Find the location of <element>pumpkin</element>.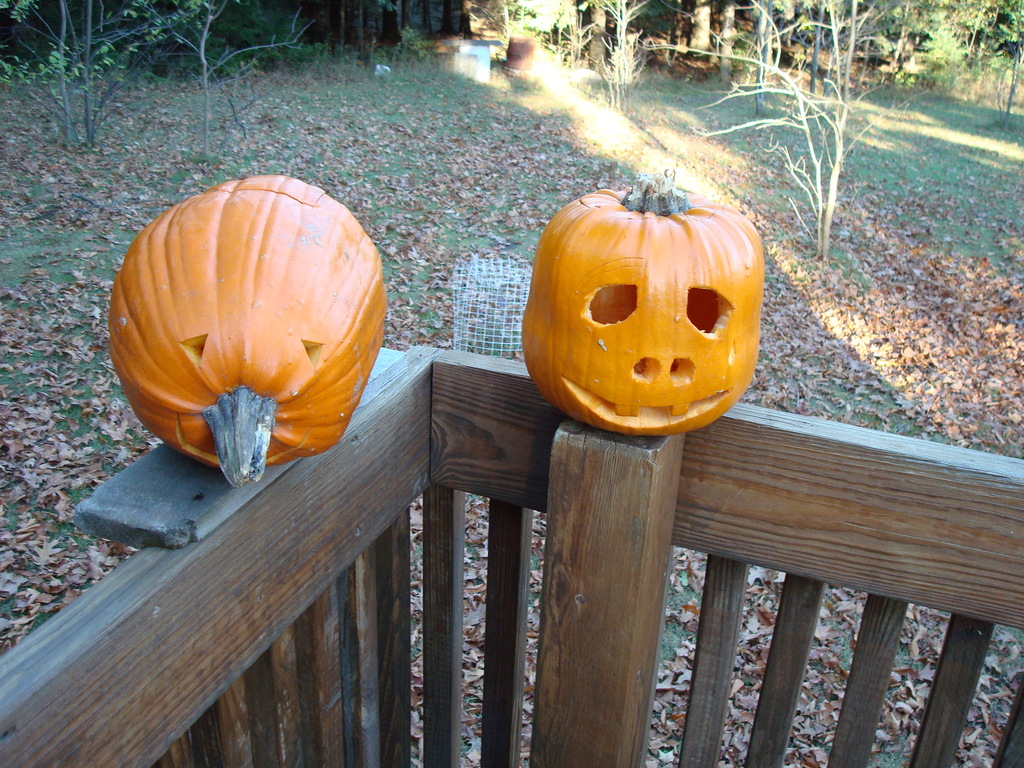
Location: {"left": 103, "top": 177, "right": 386, "bottom": 485}.
